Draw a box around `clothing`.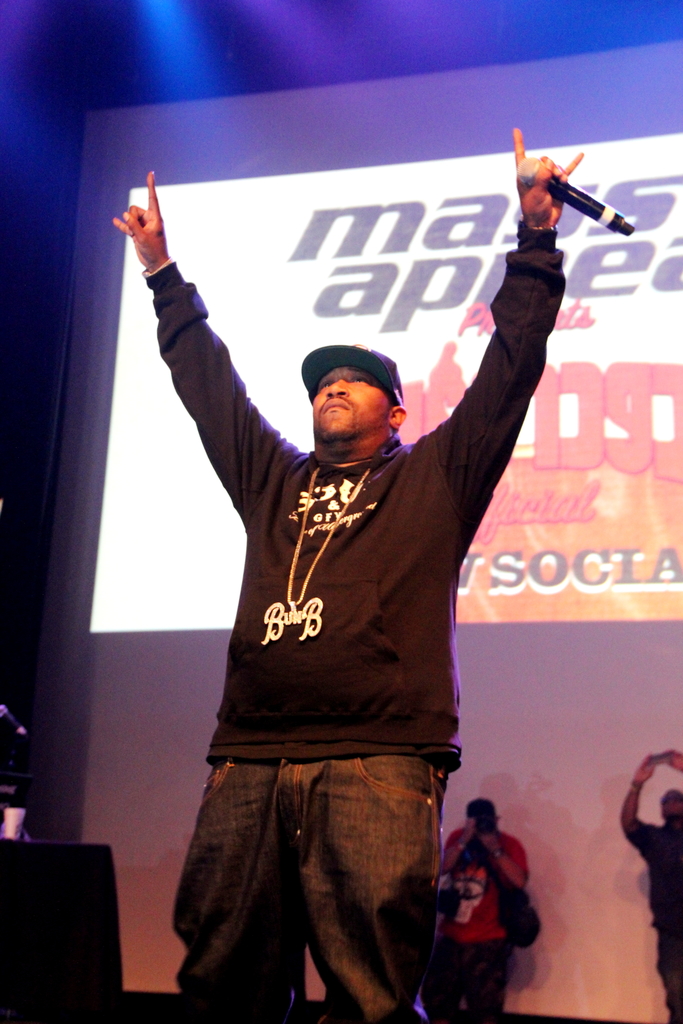
[435,824,530,942].
